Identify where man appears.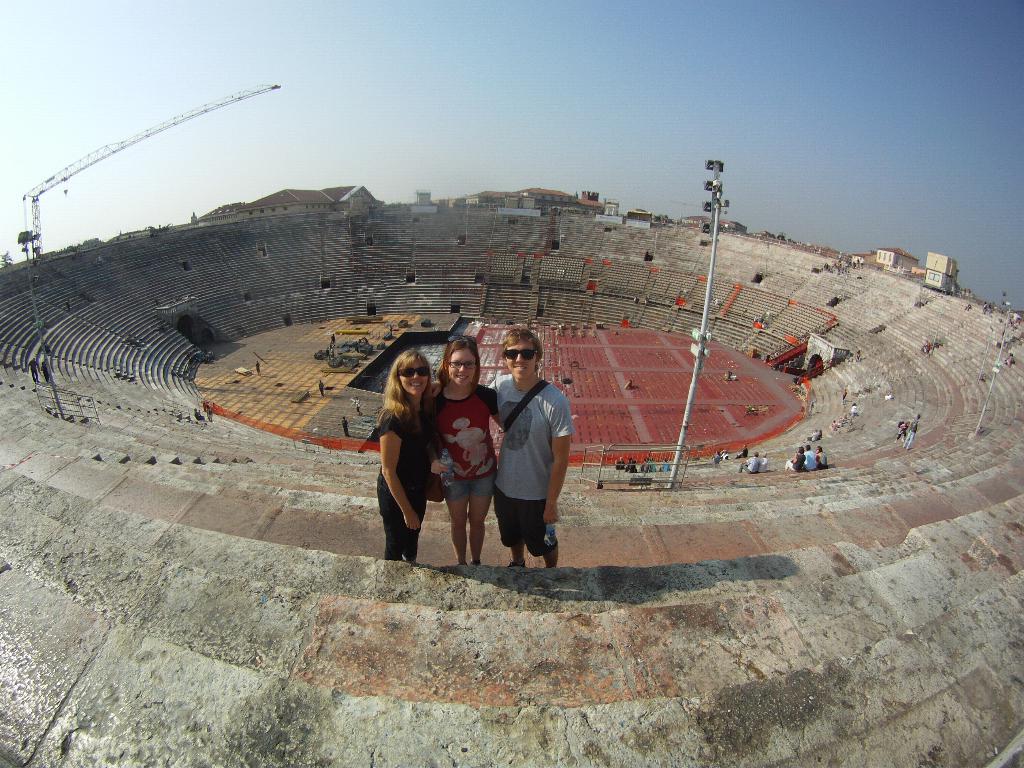
Appears at (340, 415, 350, 440).
